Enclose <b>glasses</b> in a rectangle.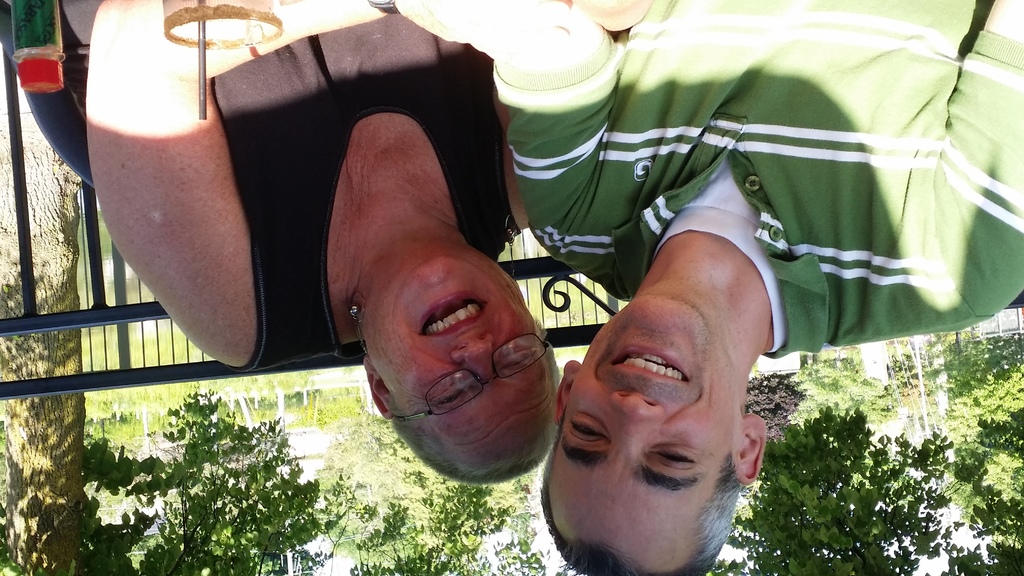
[left=392, top=332, right=552, bottom=425].
